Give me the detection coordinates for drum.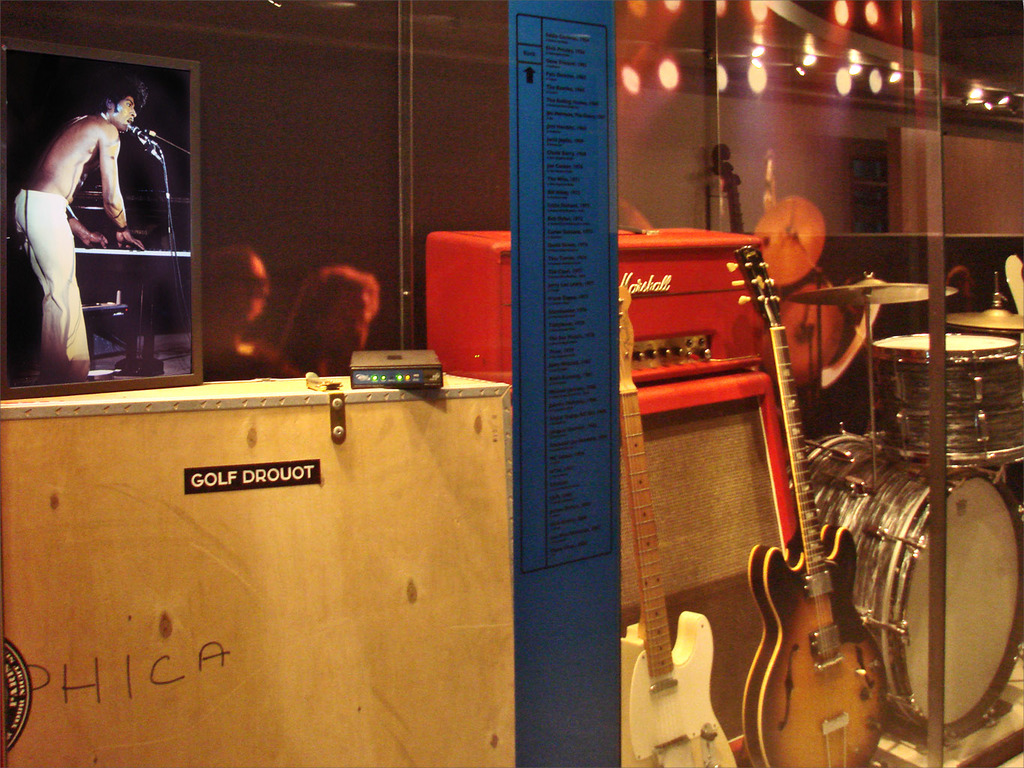
868, 332, 1023, 467.
